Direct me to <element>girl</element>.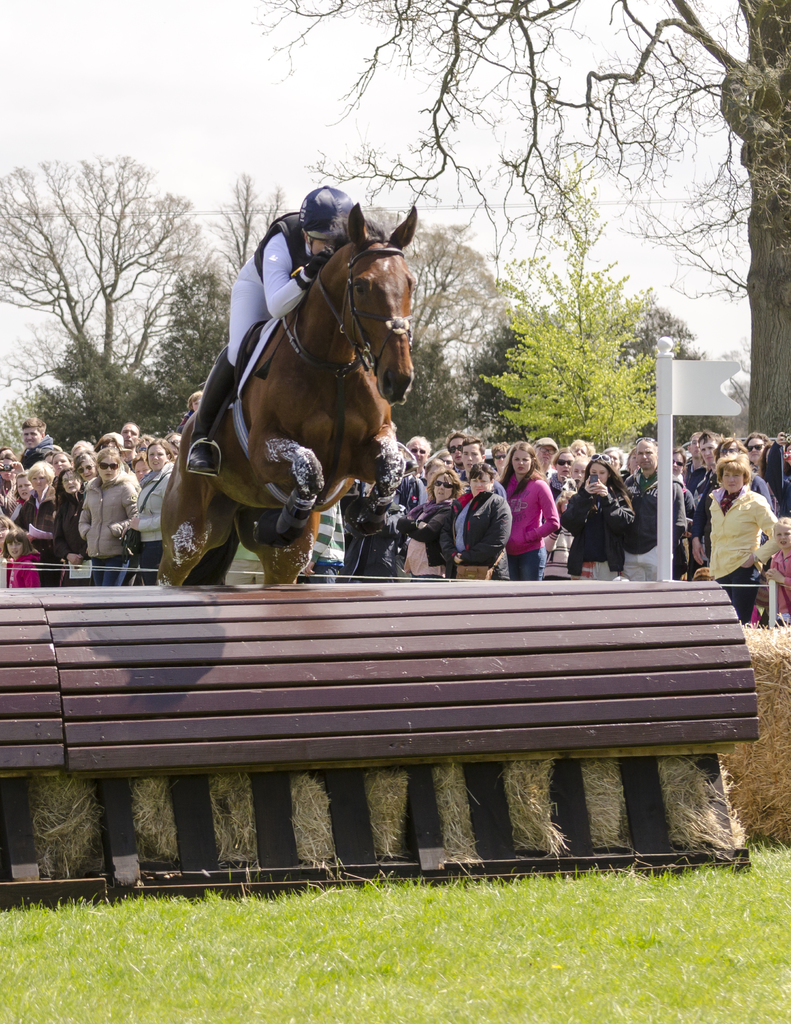
Direction: pyautogui.locateOnScreen(568, 459, 642, 574).
